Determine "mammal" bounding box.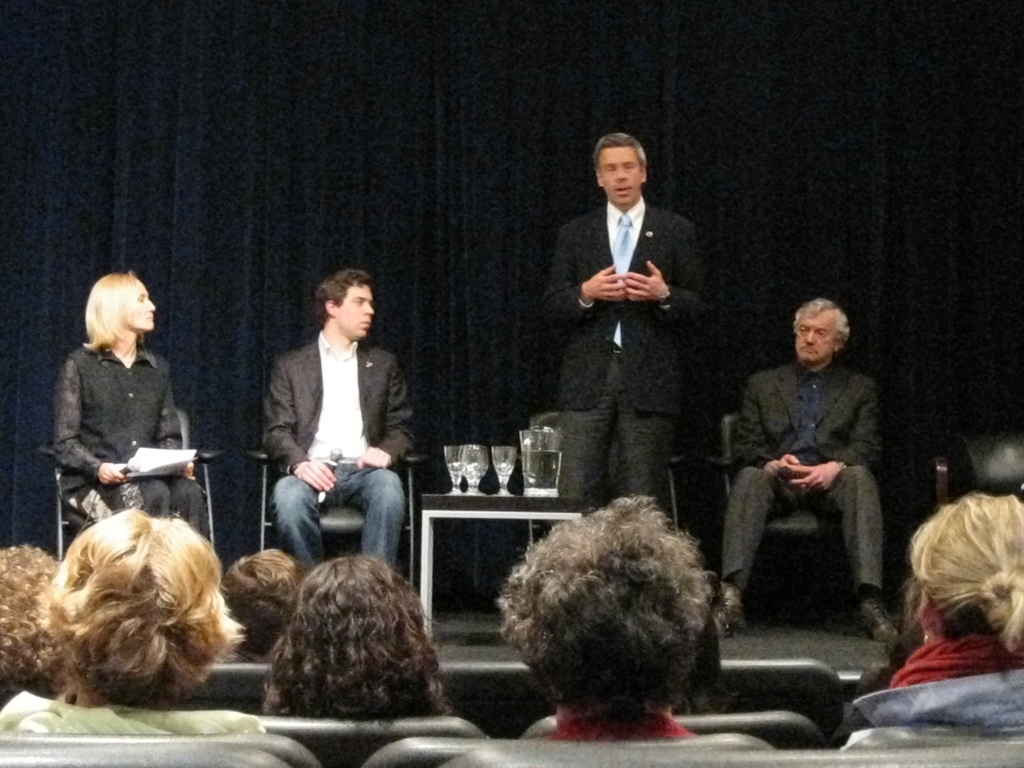
Determined: {"x1": 718, "y1": 298, "x2": 893, "y2": 638}.
